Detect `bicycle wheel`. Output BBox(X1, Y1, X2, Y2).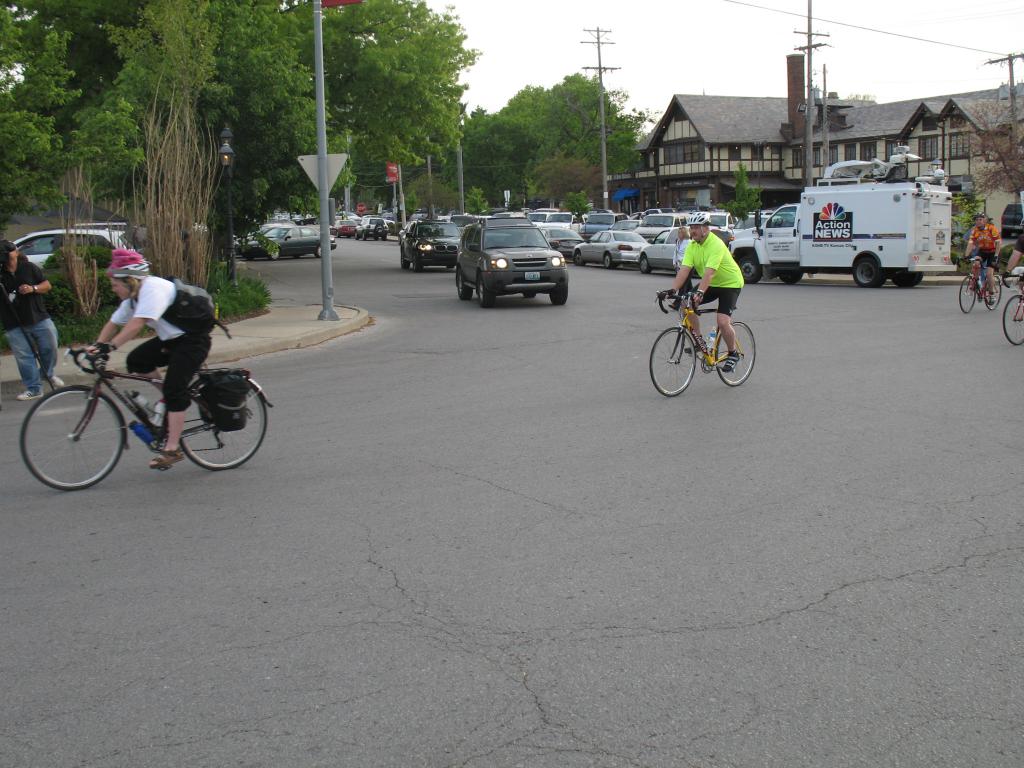
BBox(986, 275, 1003, 310).
